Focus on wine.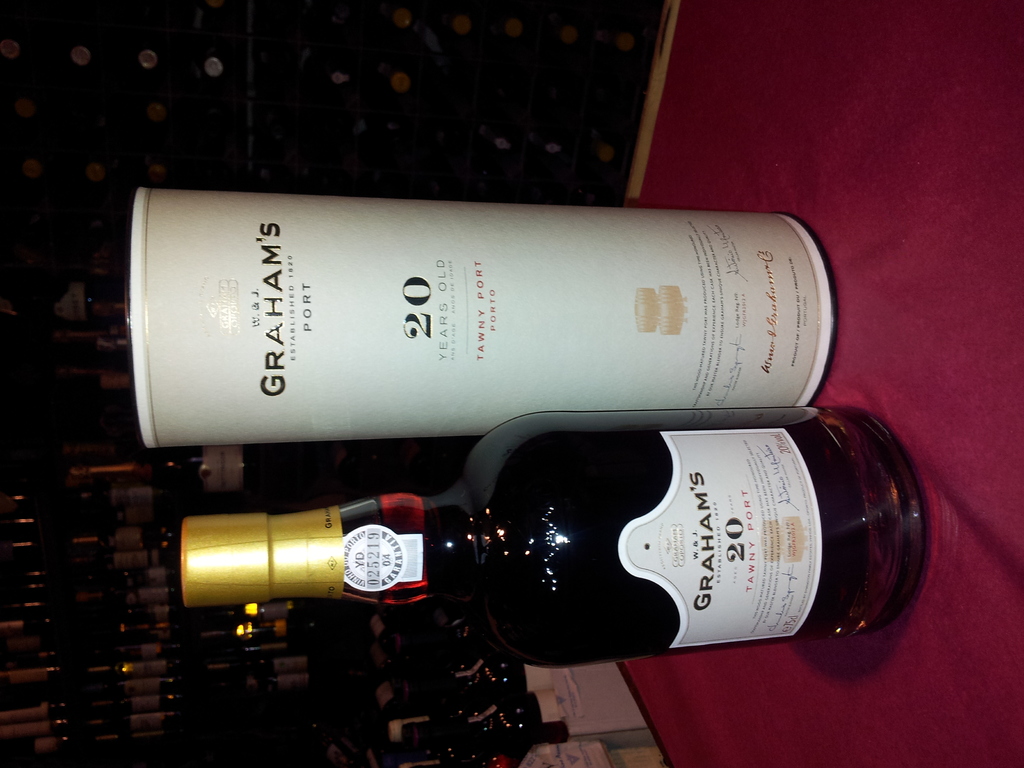
Focused at [162,403,929,670].
